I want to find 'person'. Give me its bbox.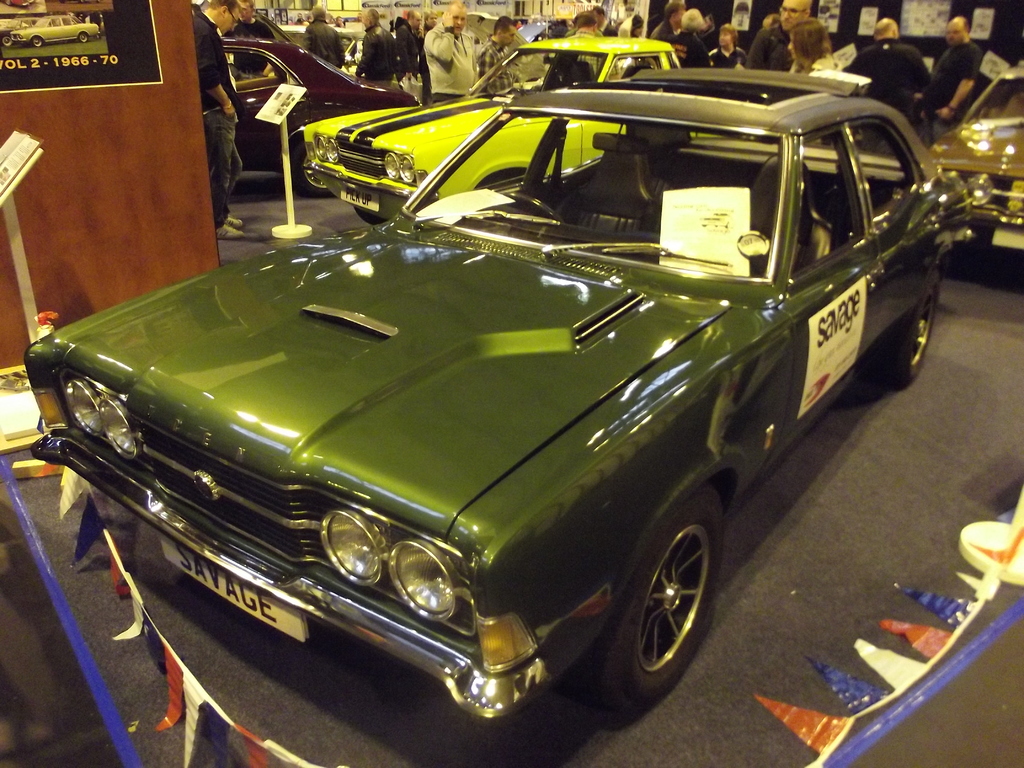
(x1=390, y1=5, x2=419, y2=77).
